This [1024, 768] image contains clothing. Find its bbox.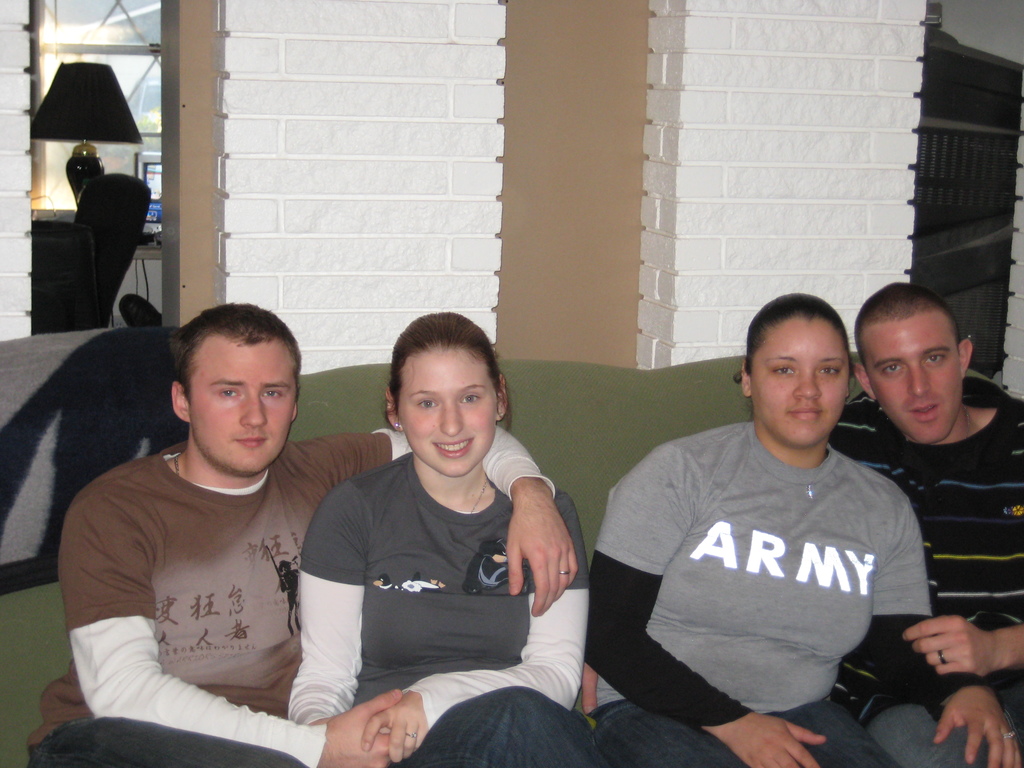
bbox(280, 447, 593, 762).
